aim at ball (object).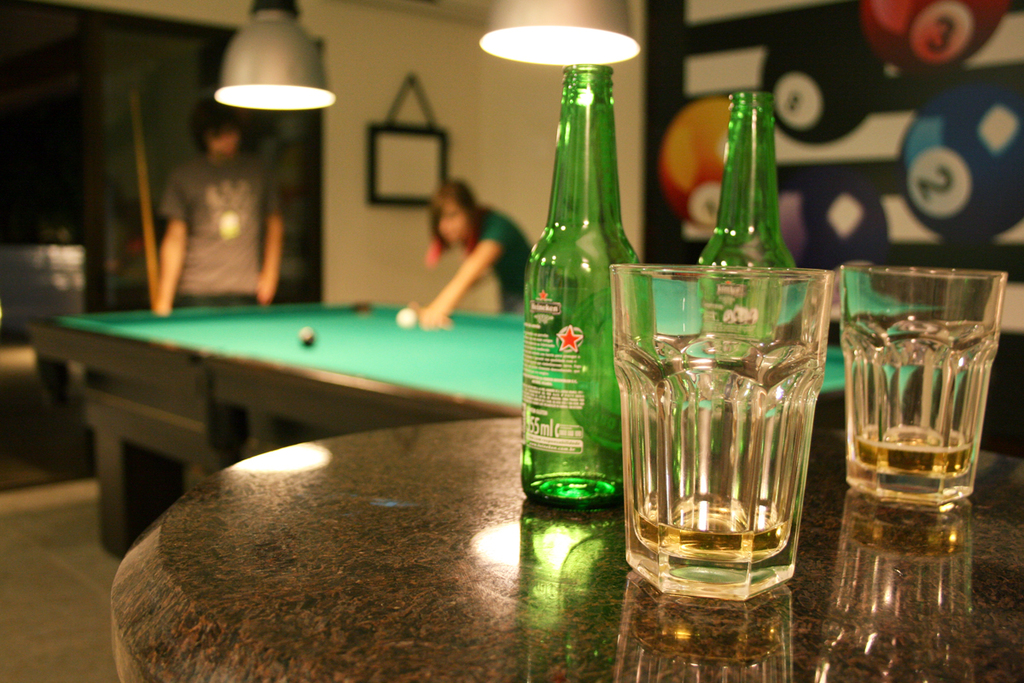
Aimed at pyautogui.locateOnScreen(394, 308, 416, 329).
